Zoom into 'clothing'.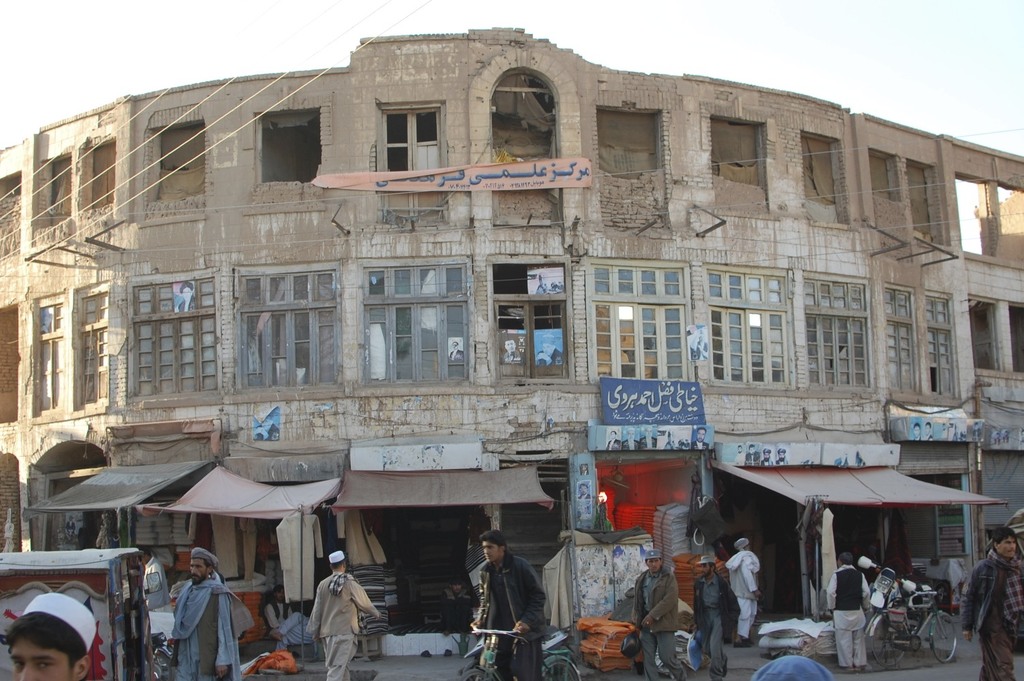
Zoom target: bbox=(174, 577, 237, 680).
